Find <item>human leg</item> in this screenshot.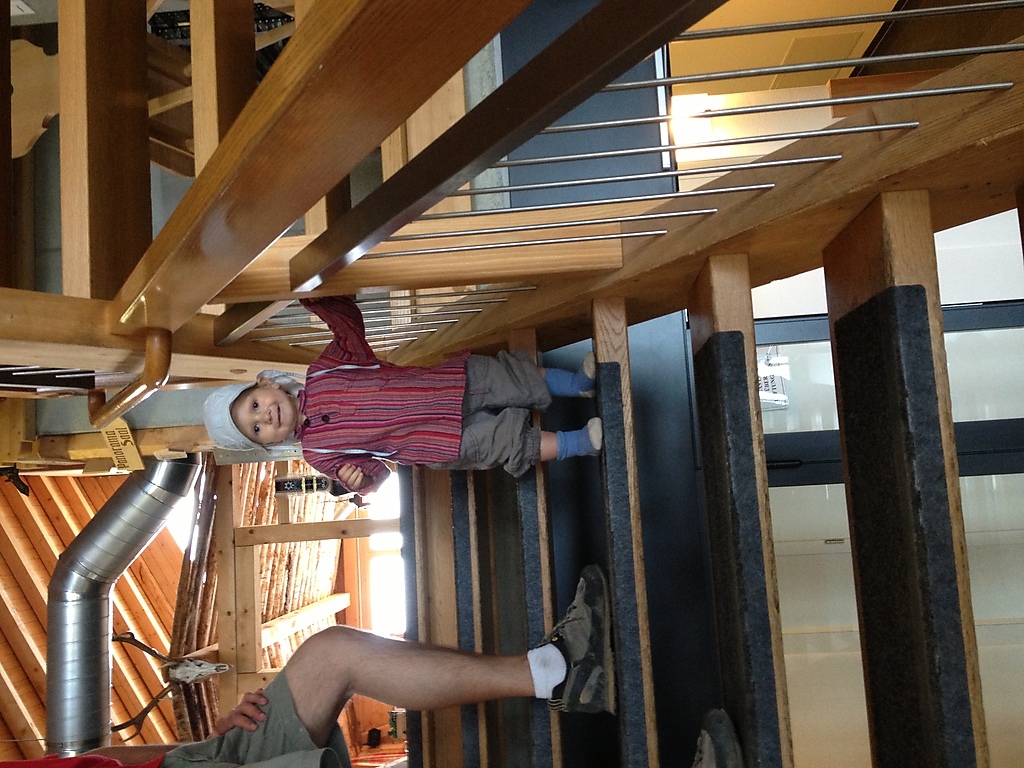
The bounding box for <item>human leg</item> is 461 410 610 463.
